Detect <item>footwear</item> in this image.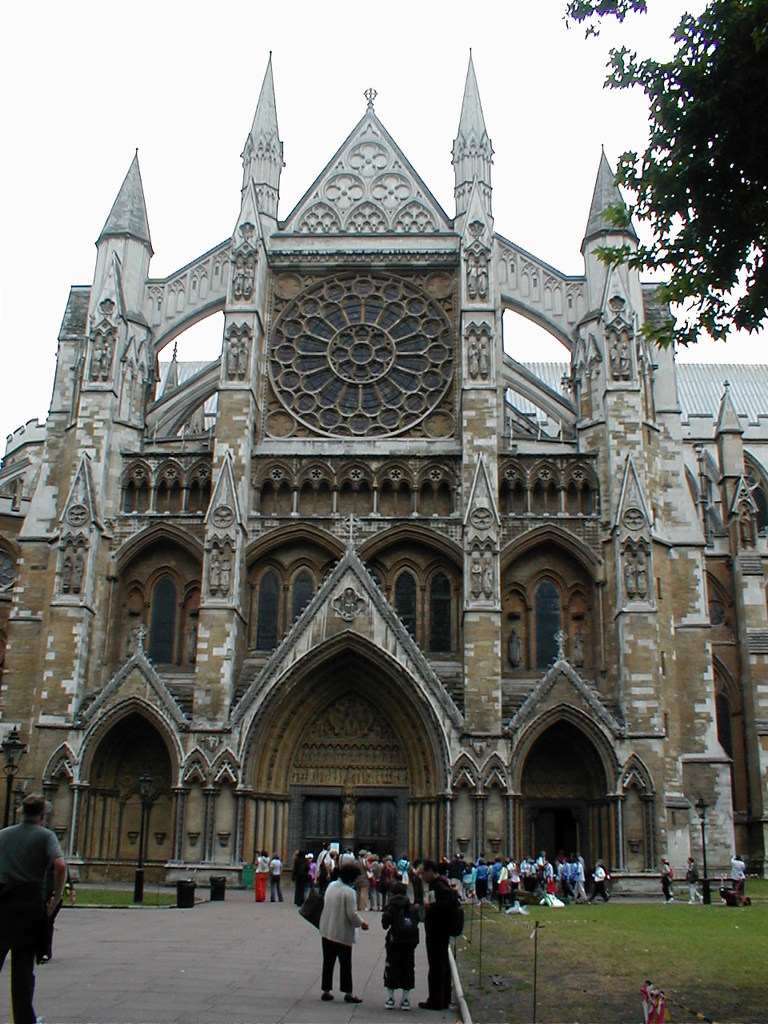
Detection: bbox=[666, 898, 670, 903].
